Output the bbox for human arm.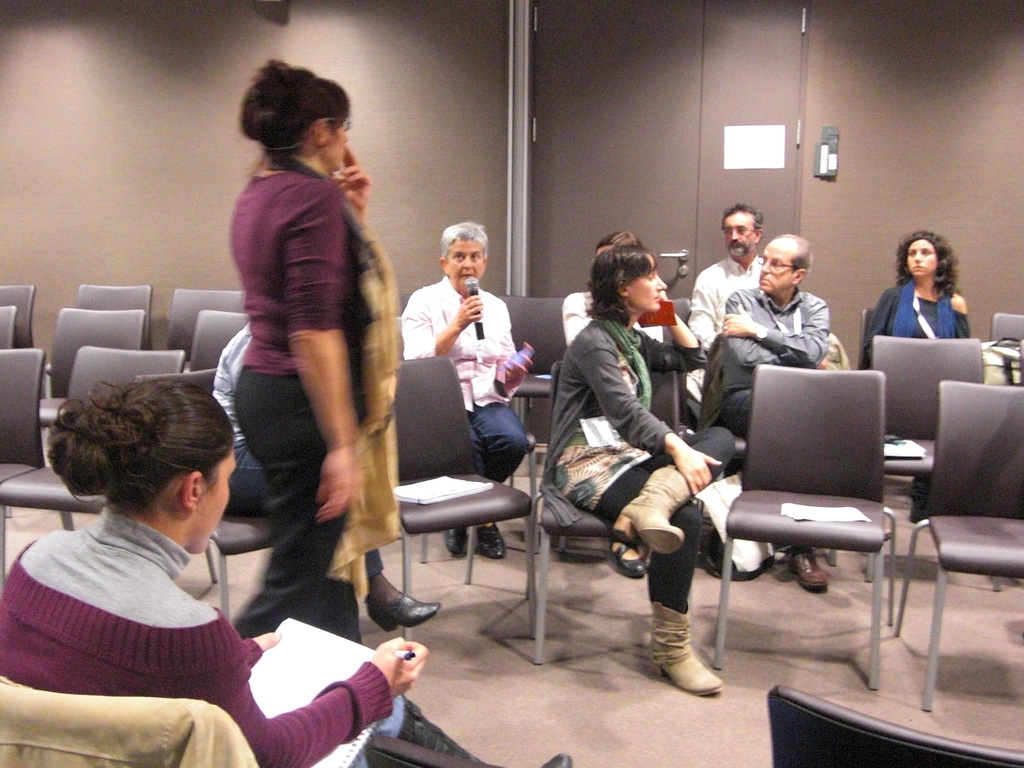
region(235, 624, 287, 680).
